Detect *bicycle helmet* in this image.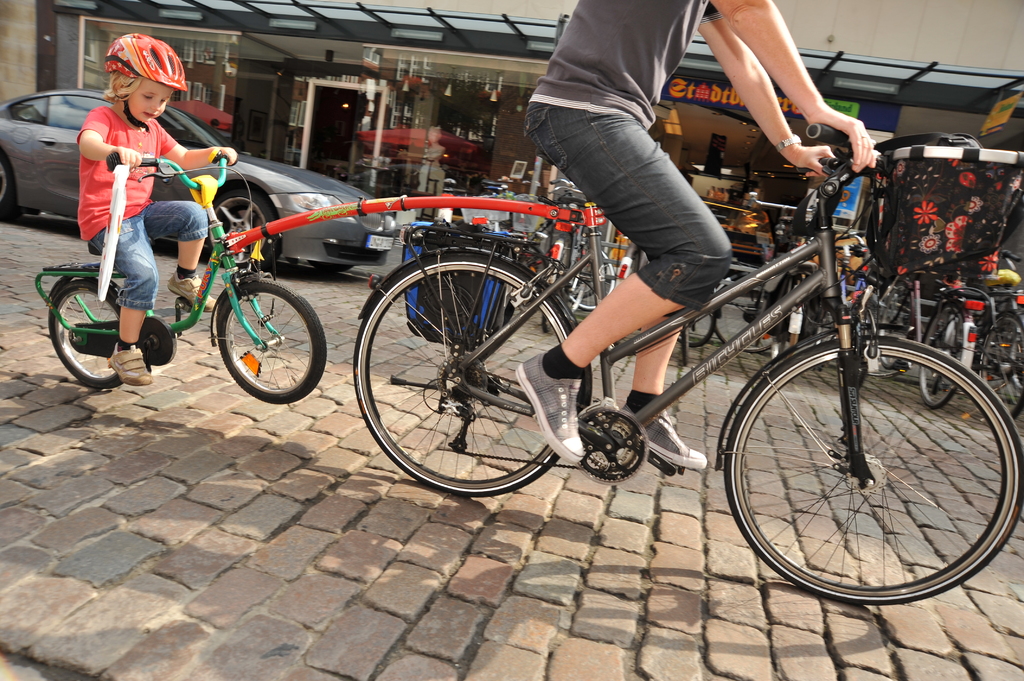
Detection: <box>106,35,184,97</box>.
